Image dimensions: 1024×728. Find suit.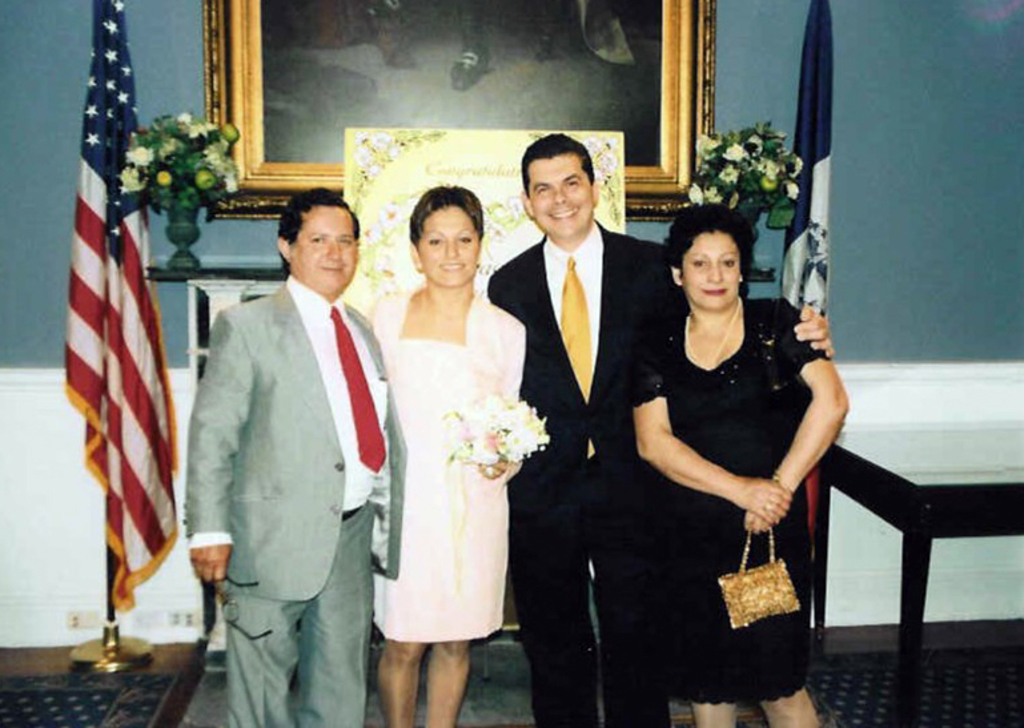
474:234:690:727.
